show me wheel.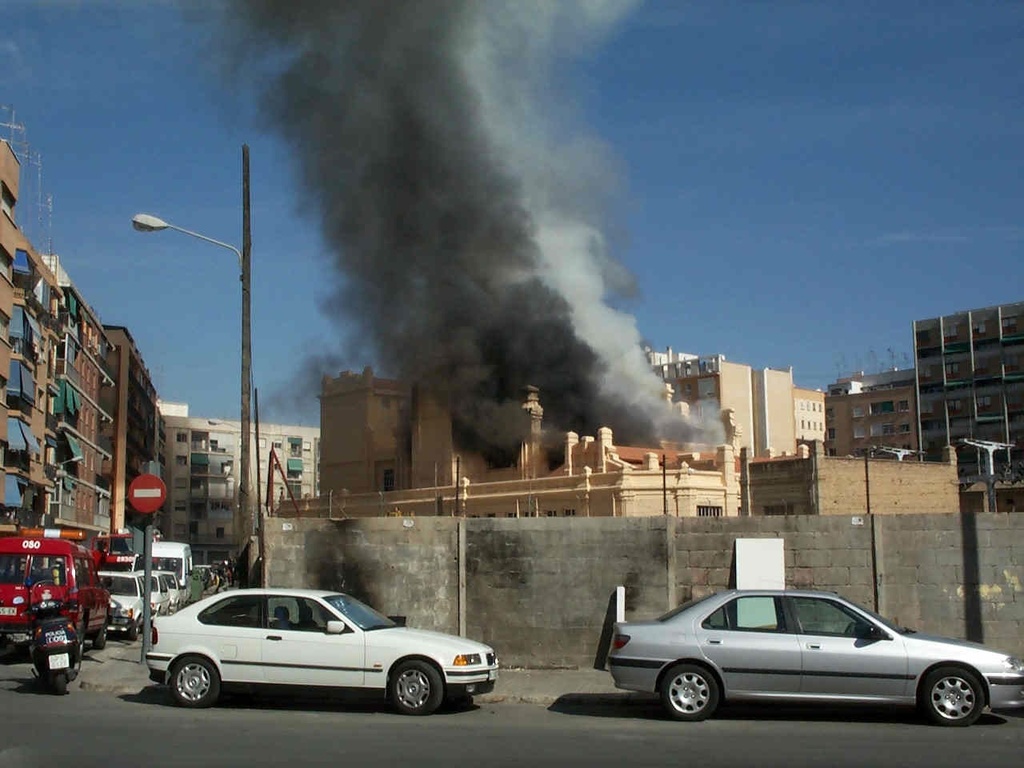
wheel is here: box=[130, 622, 139, 642].
